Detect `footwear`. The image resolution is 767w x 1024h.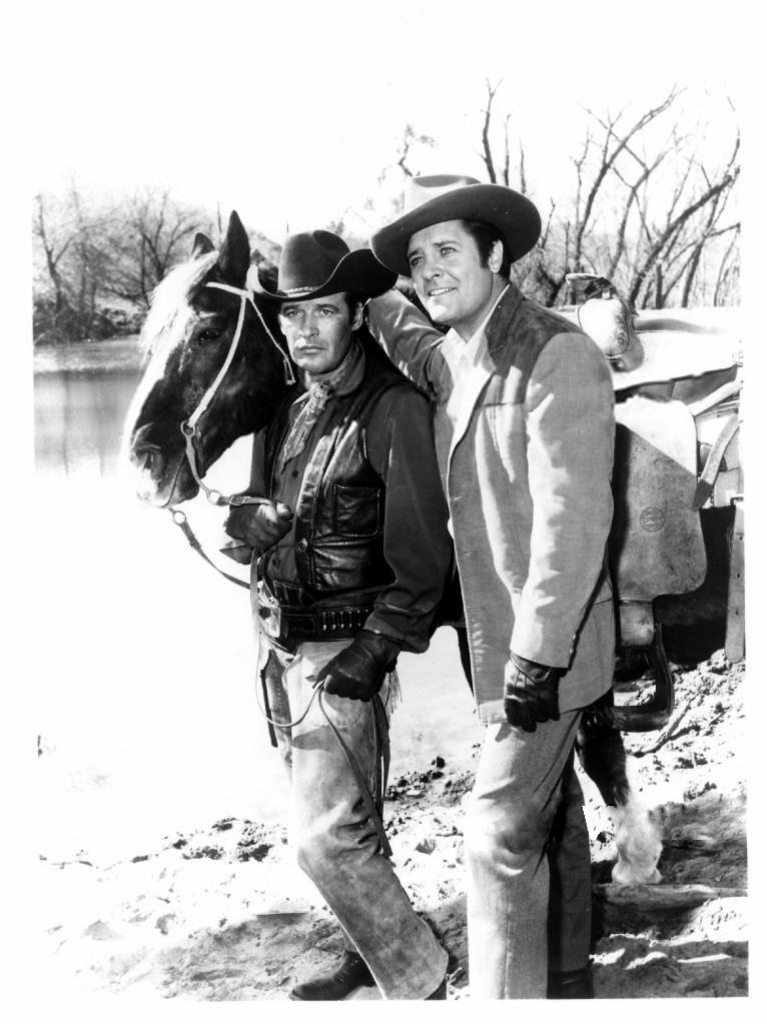
region(411, 925, 464, 1012).
